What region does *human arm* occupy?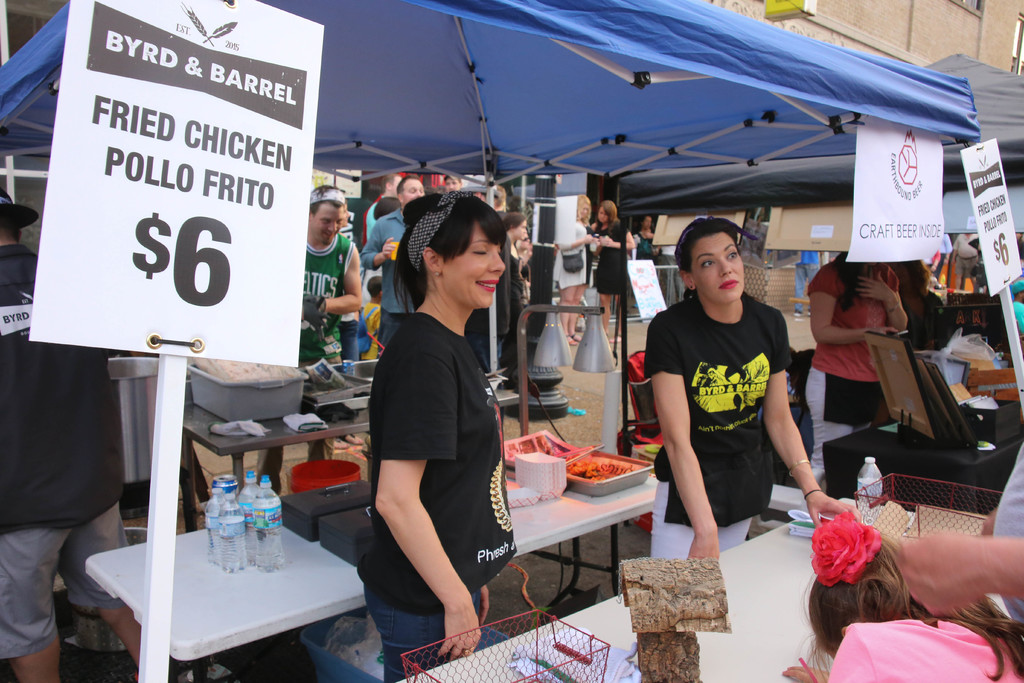
{"left": 311, "top": 245, "right": 364, "bottom": 318}.
